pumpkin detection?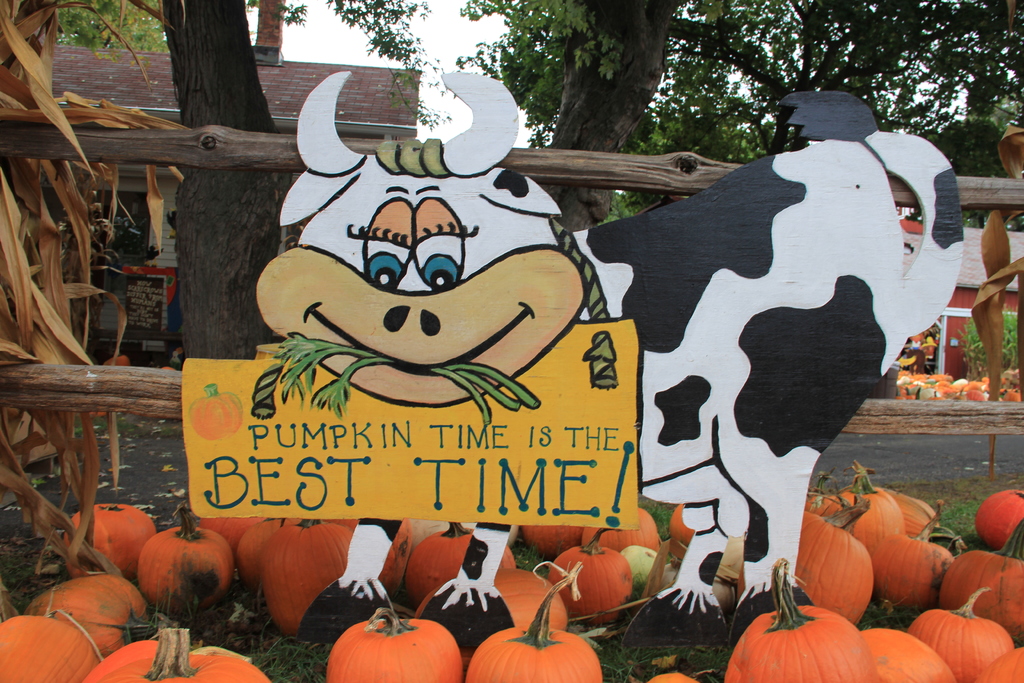
(458, 577, 605, 682)
